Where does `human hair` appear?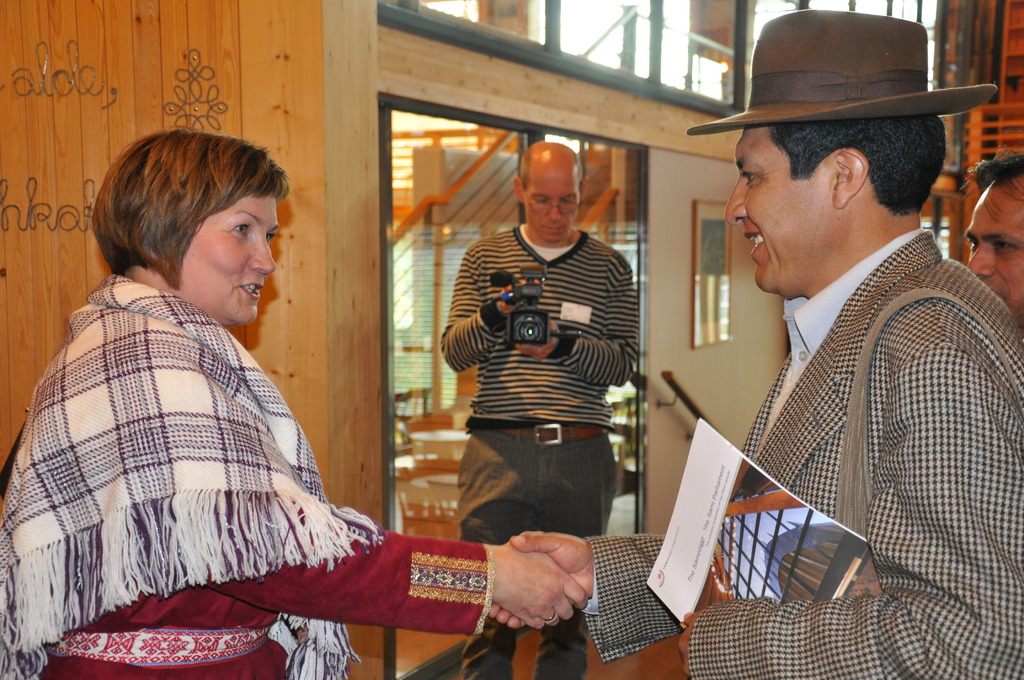
Appears at (x1=520, y1=148, x2=587, y2=194).
